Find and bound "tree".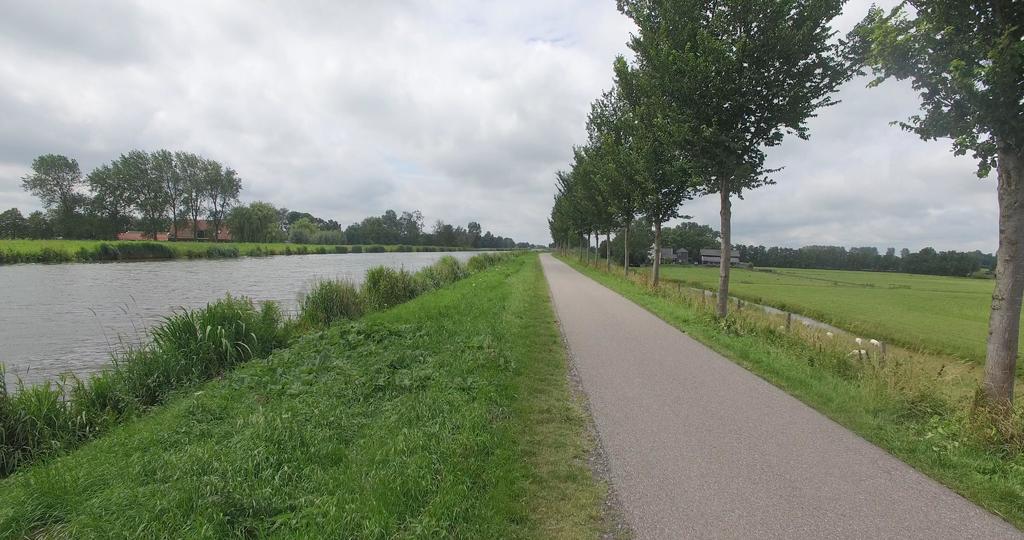
Bound: [left=851, top=0, right=1023, bottom=451].
